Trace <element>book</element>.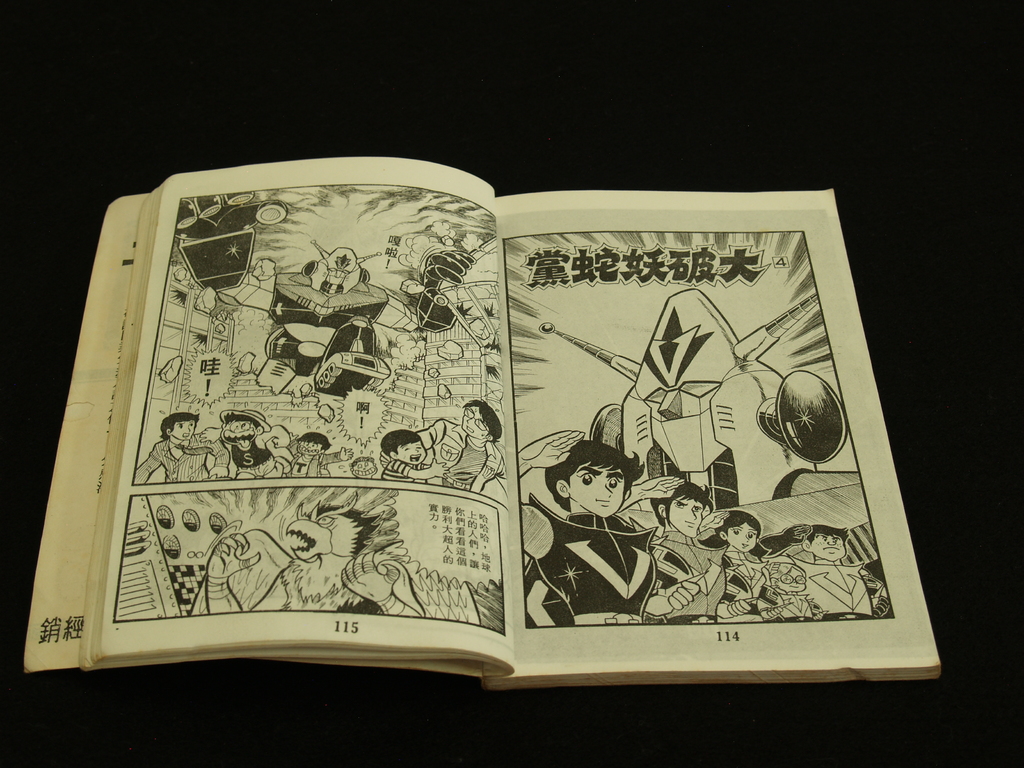
Traced to bbox=[15, 163, 918, 723].
